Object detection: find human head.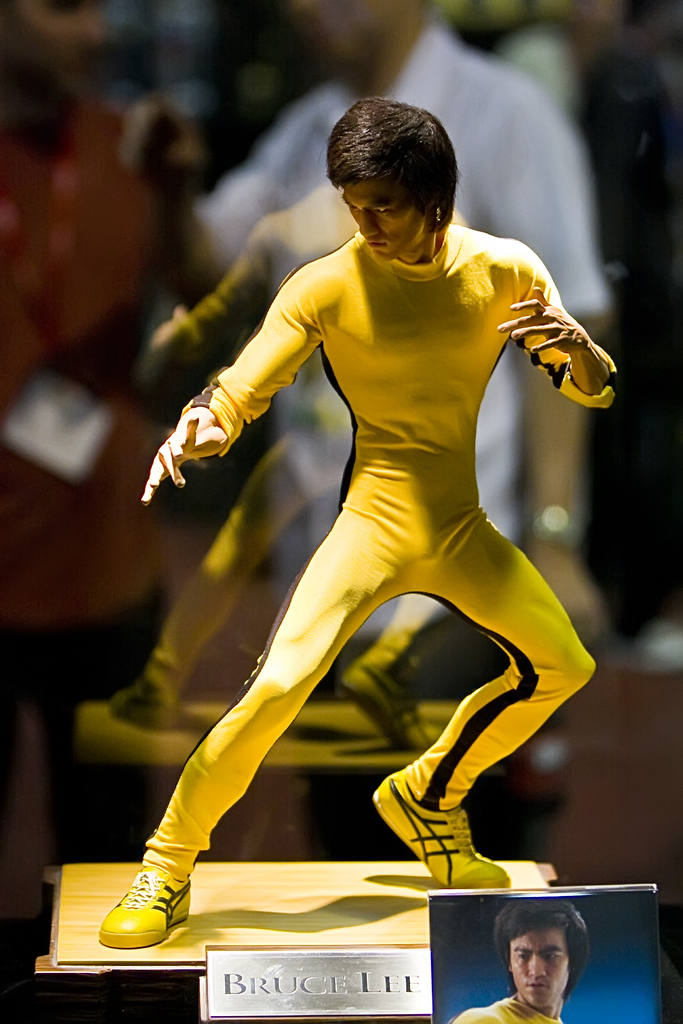
box=[494, 900, 587, 1012].
